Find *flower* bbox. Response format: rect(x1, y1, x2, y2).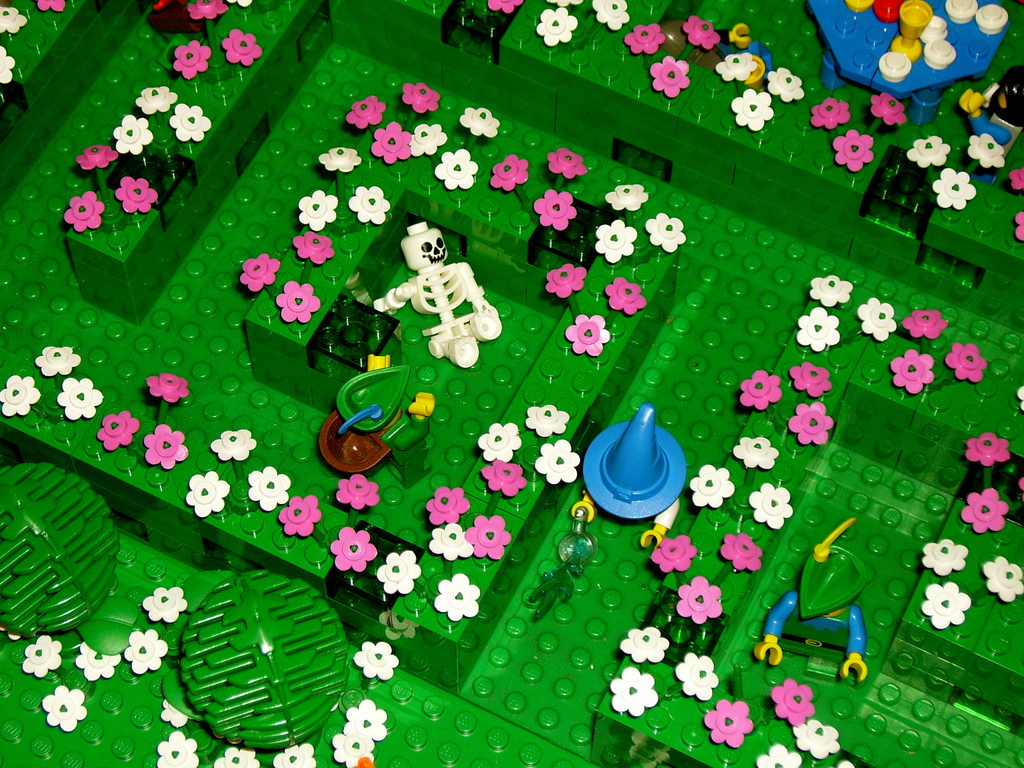
rect(346, 188, 390, 223).
